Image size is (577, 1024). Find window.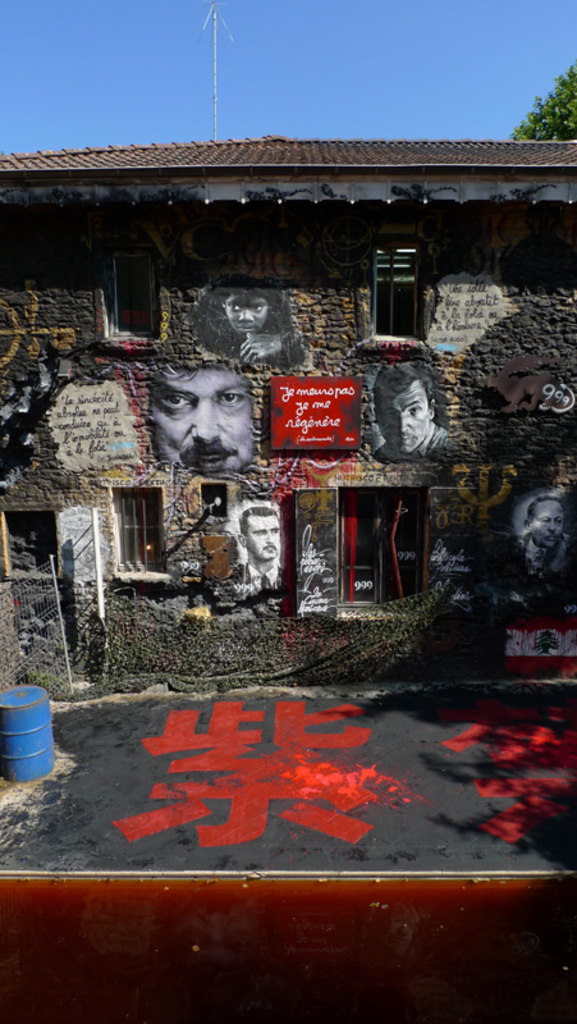
[294, 490, 482, 620].
